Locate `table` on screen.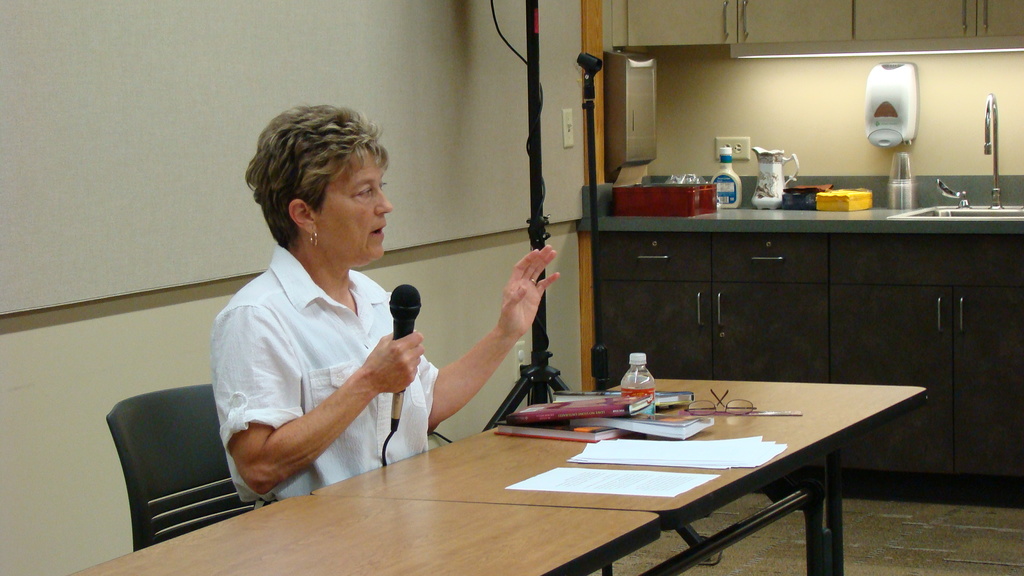
On screen at x1=166 y1=335 x2=888 y2=575.
